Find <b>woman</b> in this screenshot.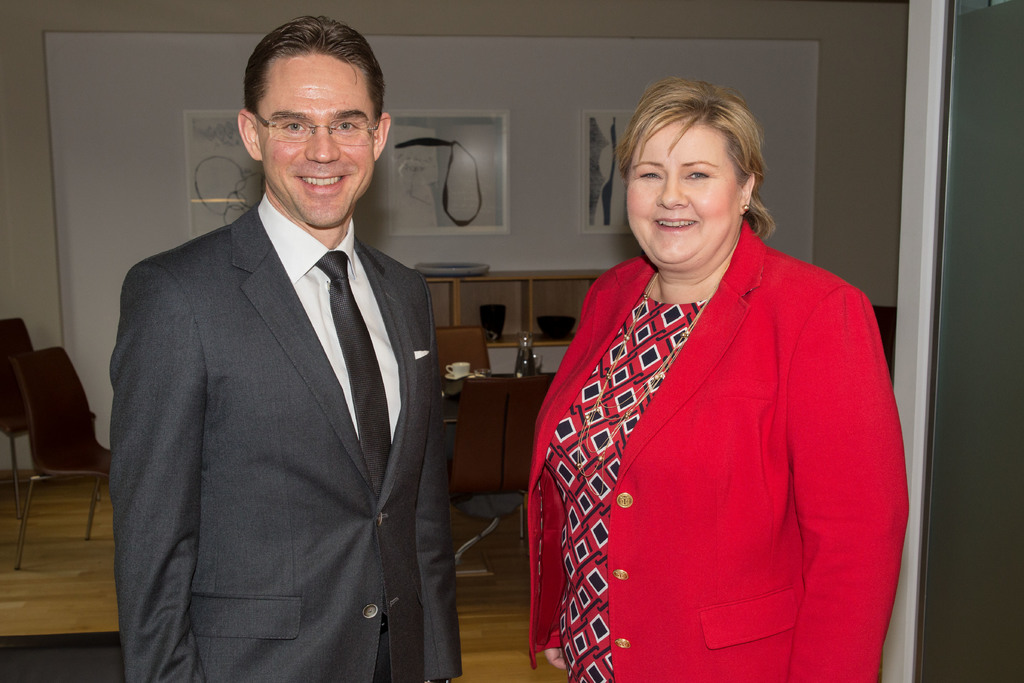
The bounding box for <b>woman</b> is [502,85,915,667].
